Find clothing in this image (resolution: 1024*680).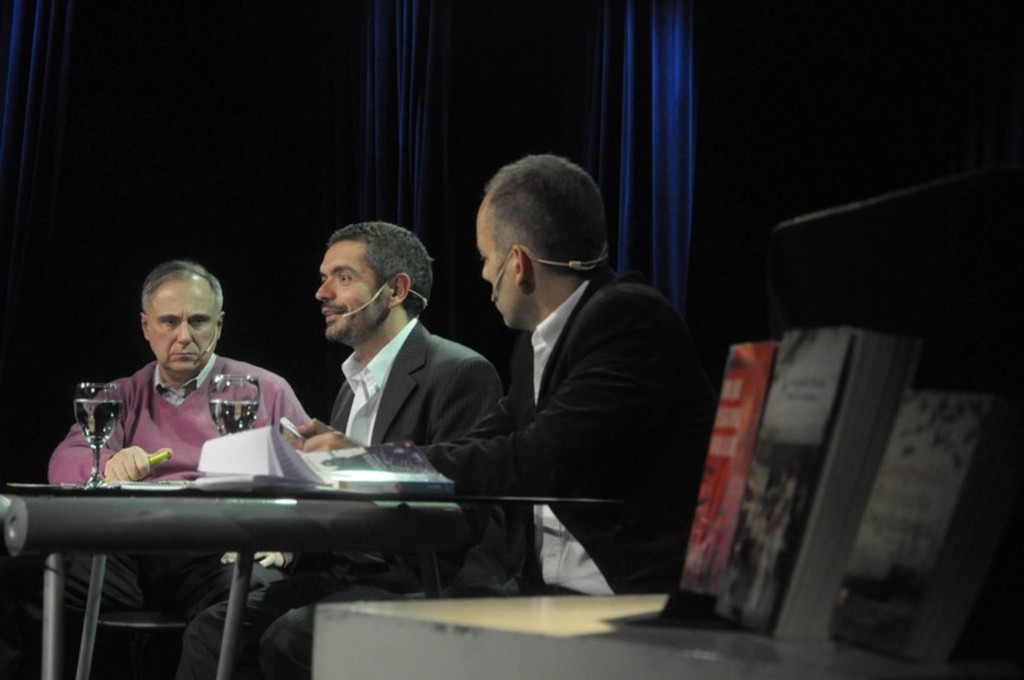
locate(179, 311, 497, 679).
